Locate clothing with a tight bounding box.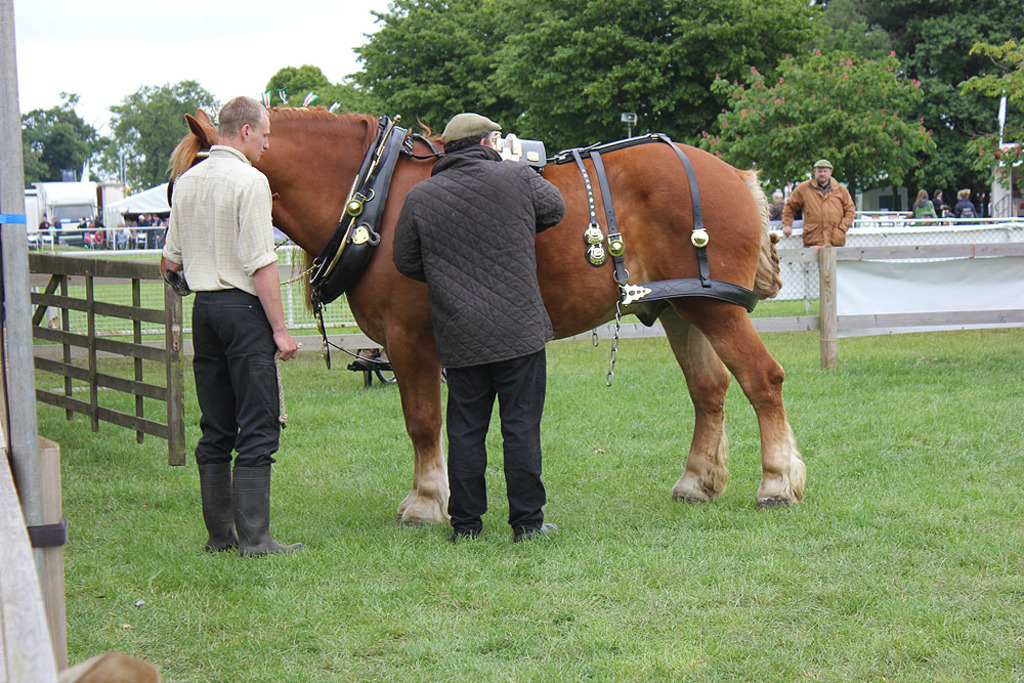
left=956, top=201, right=978, bottom=219.
